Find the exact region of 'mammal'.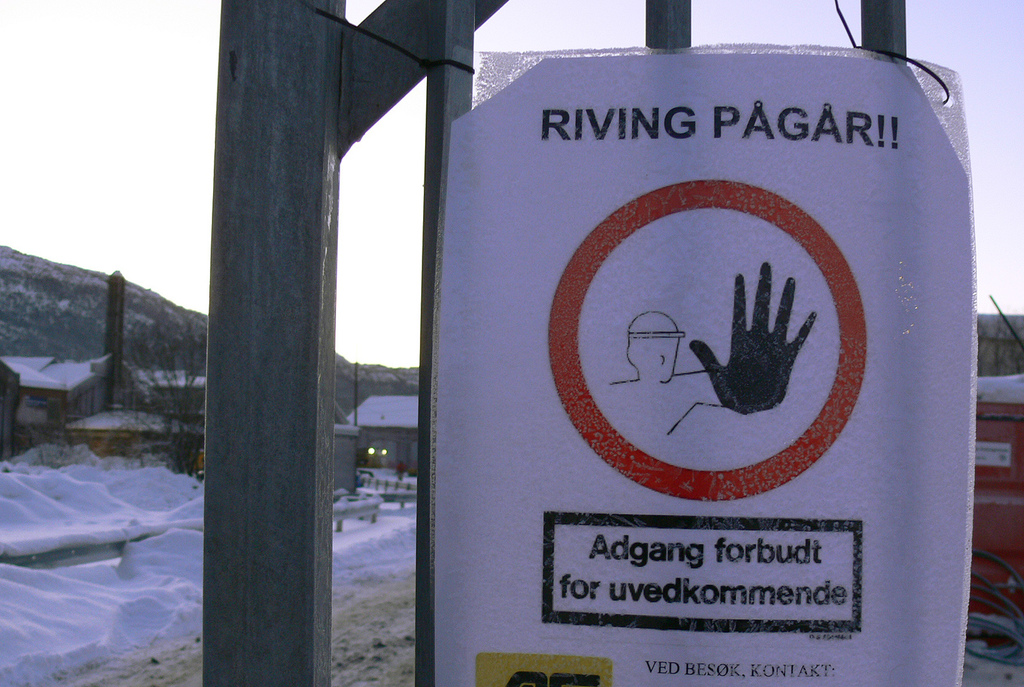
Exact region: x1=614, y1=260, x2=816, y2=438.
